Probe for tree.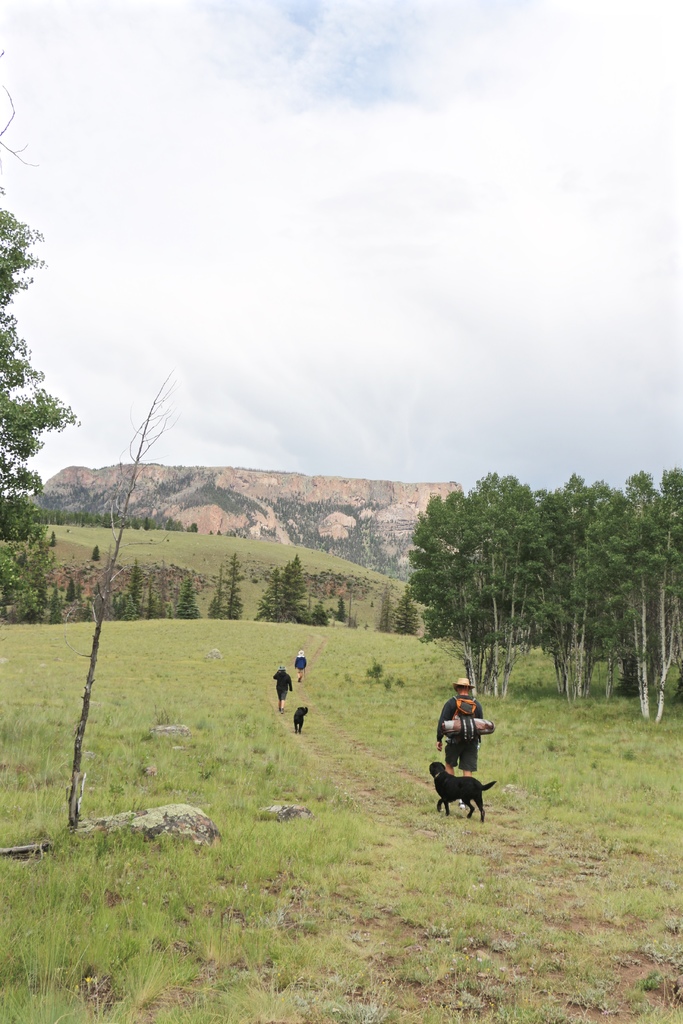
Probe result: 0 200 76 616.
